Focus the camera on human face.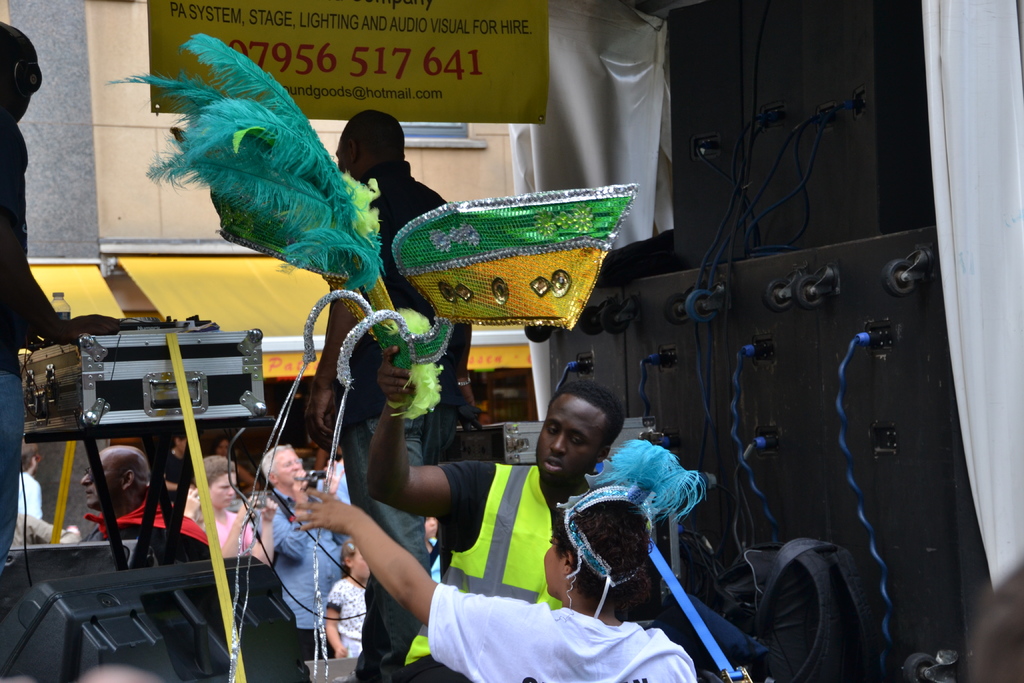
Focus region: BBox(538, 390, 605, 488).
